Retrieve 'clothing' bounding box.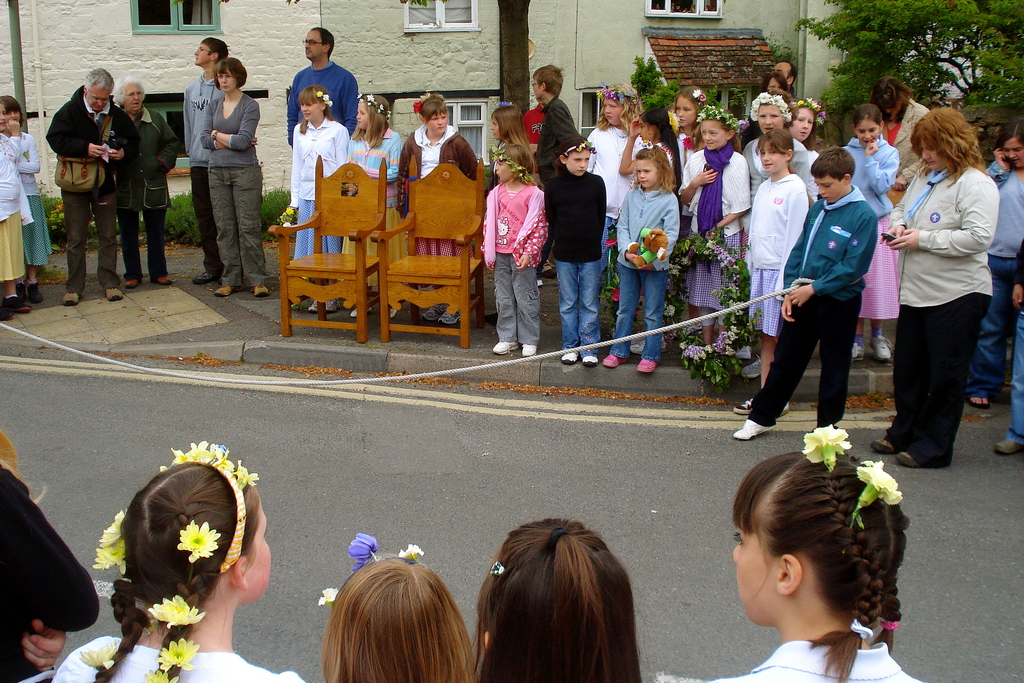
Bounding box: 40, 92, 138, 295.
